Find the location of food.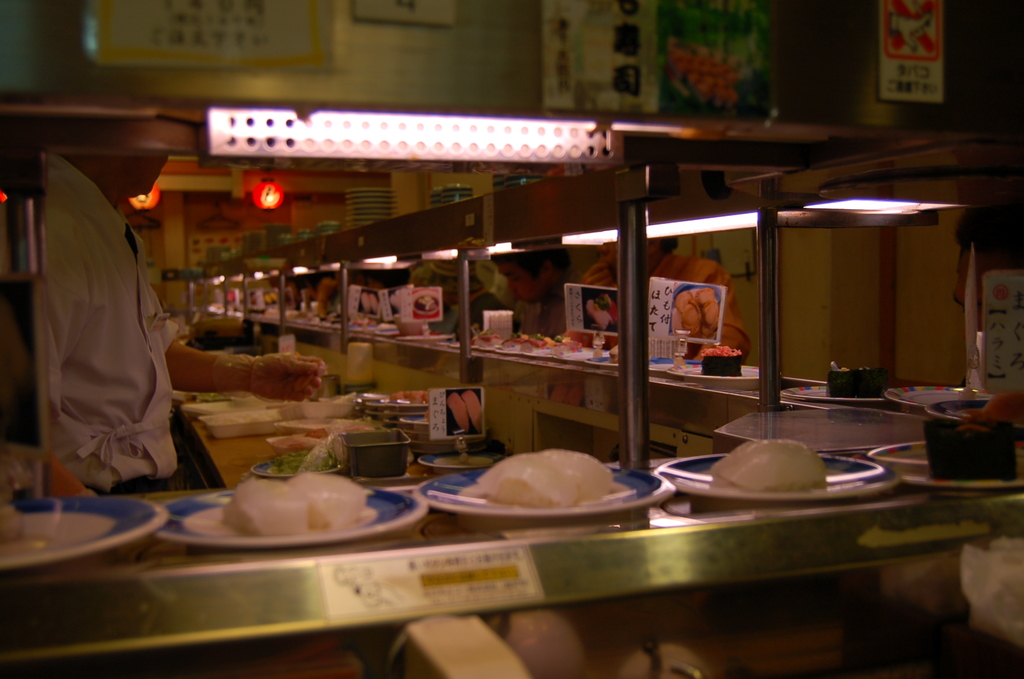
Location: l=474, t=331, r=584, b=355.
